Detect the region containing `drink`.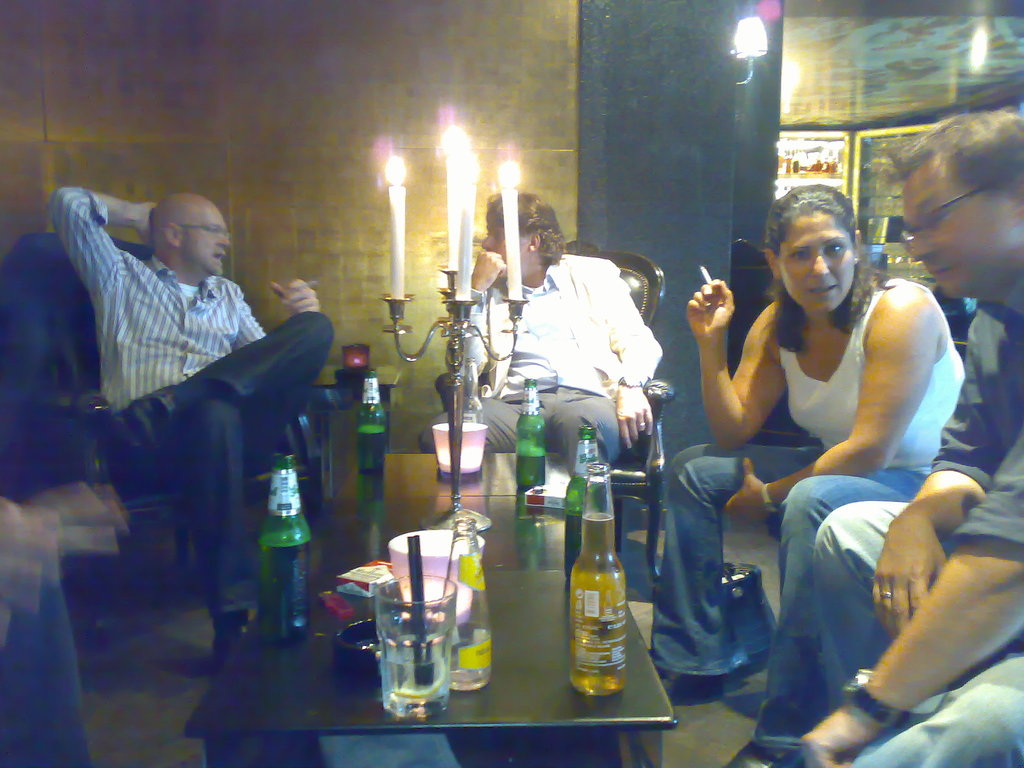
257:532:311:644.
